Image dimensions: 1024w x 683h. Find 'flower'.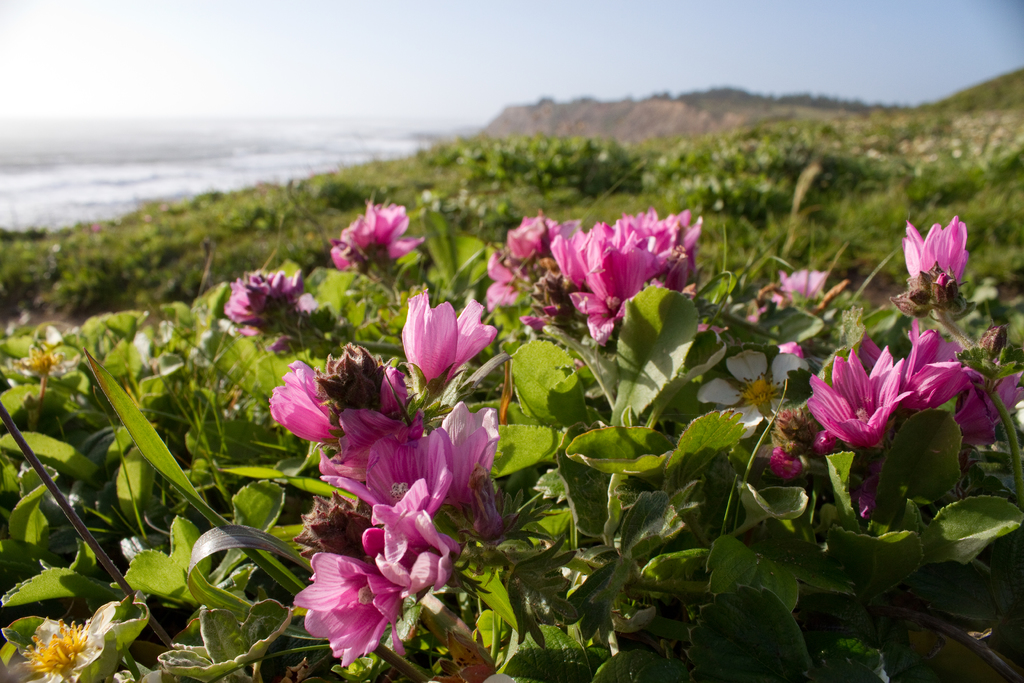
(left=557, top=209, right=706, bottom=334).
